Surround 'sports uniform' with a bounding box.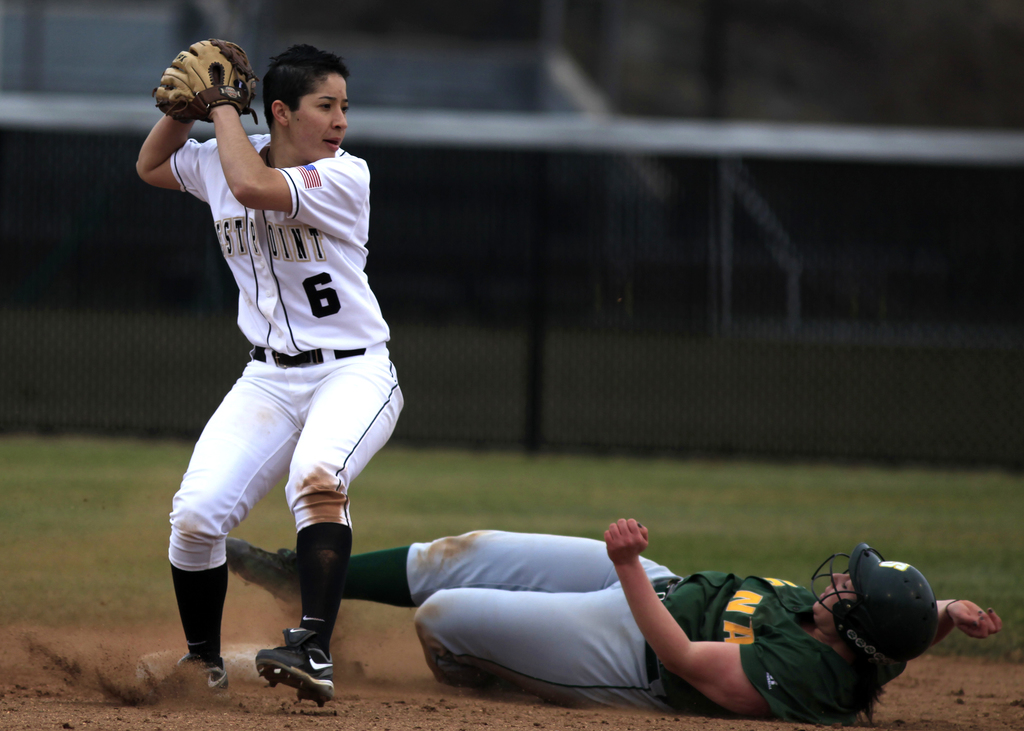
bbox(218, 546, 944, 730).
